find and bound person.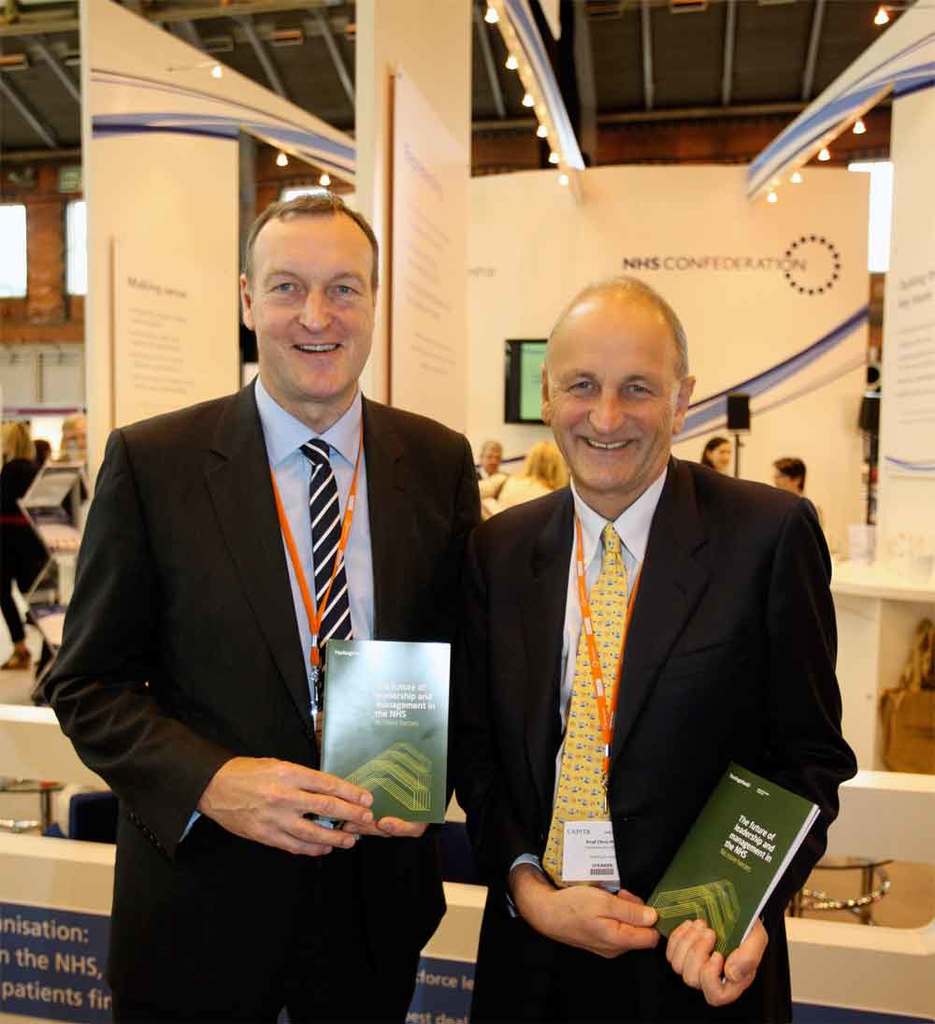
Bound: left=494, top=445, right=570, bottom=515.
